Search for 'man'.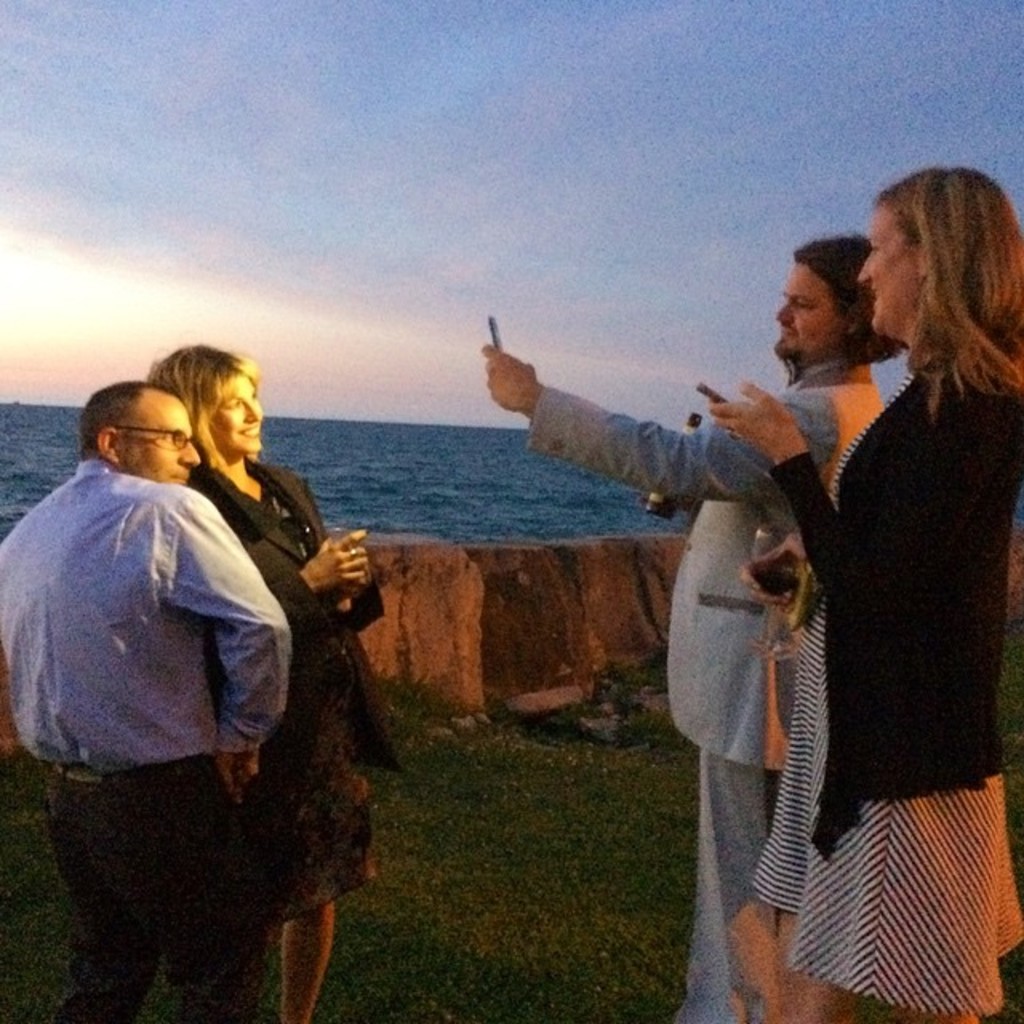
Found at left=0, top=363, right=275, bottom=1022.
